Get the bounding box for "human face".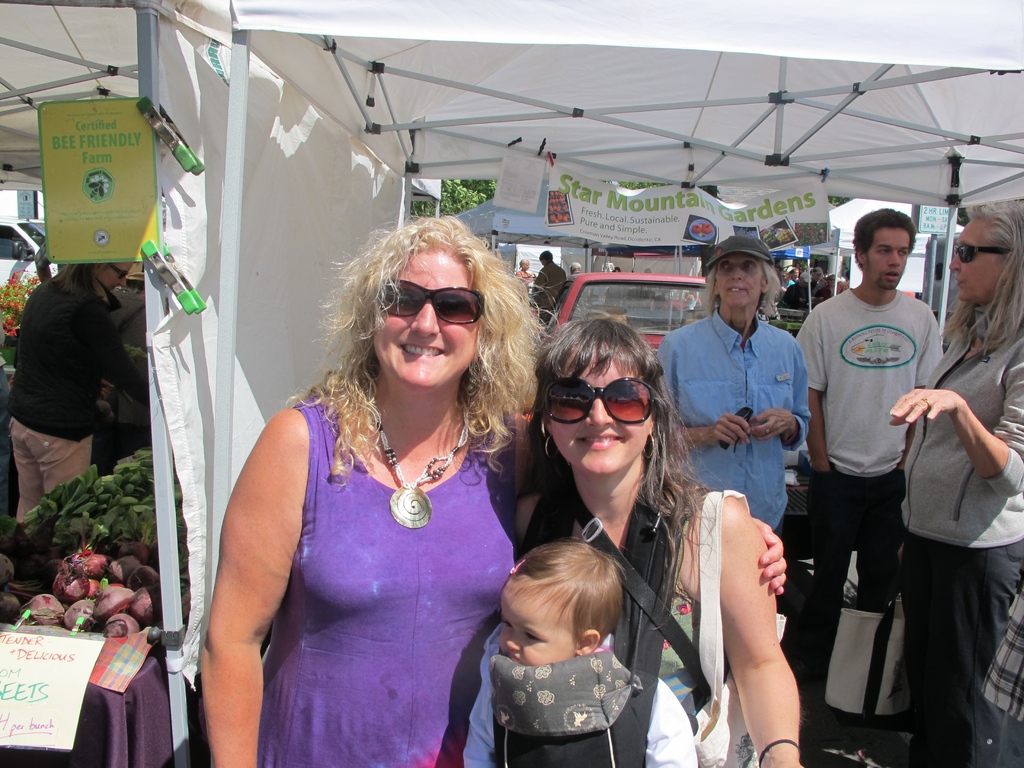
crop(863, 225, 911, 292).
